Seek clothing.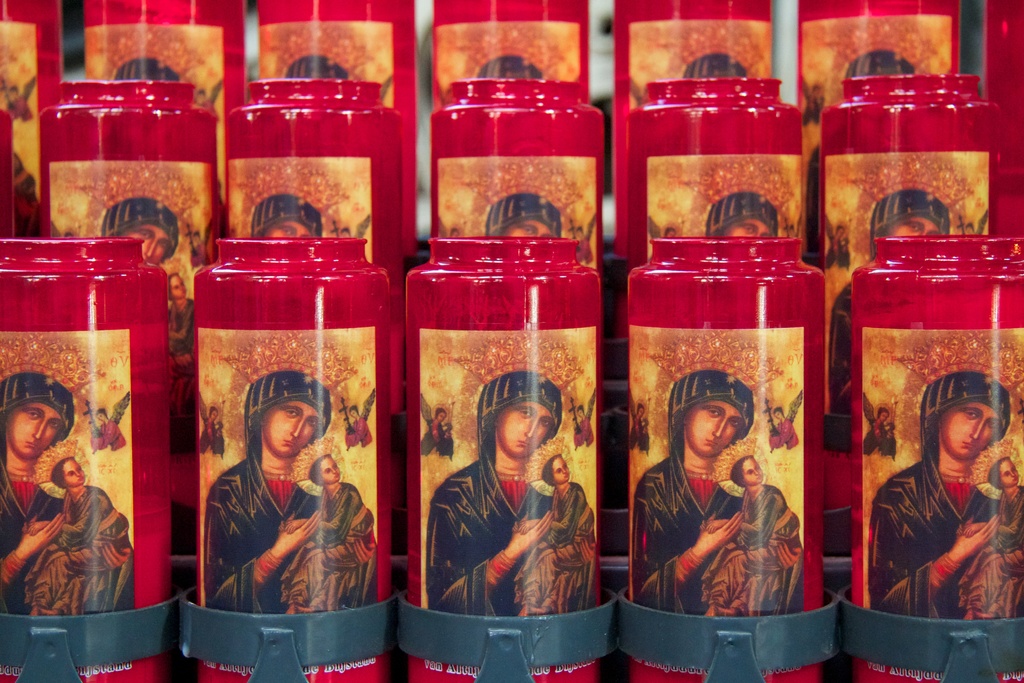
Rect(27, 486, 140, 621).
